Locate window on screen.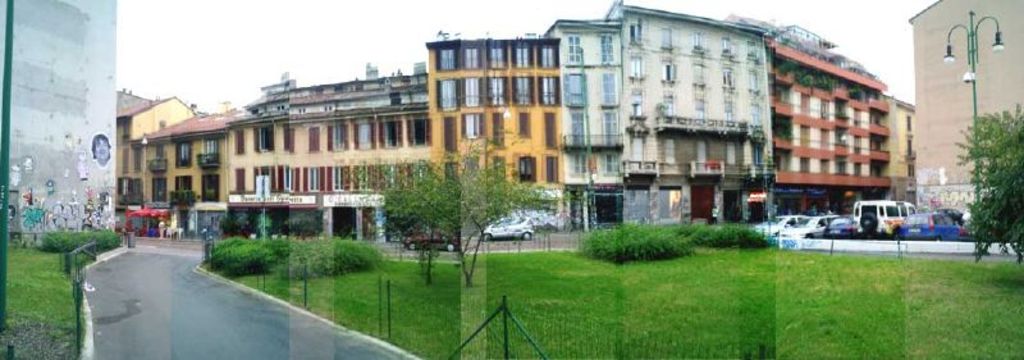
On screen at rect(305, 159, 319, 193).
